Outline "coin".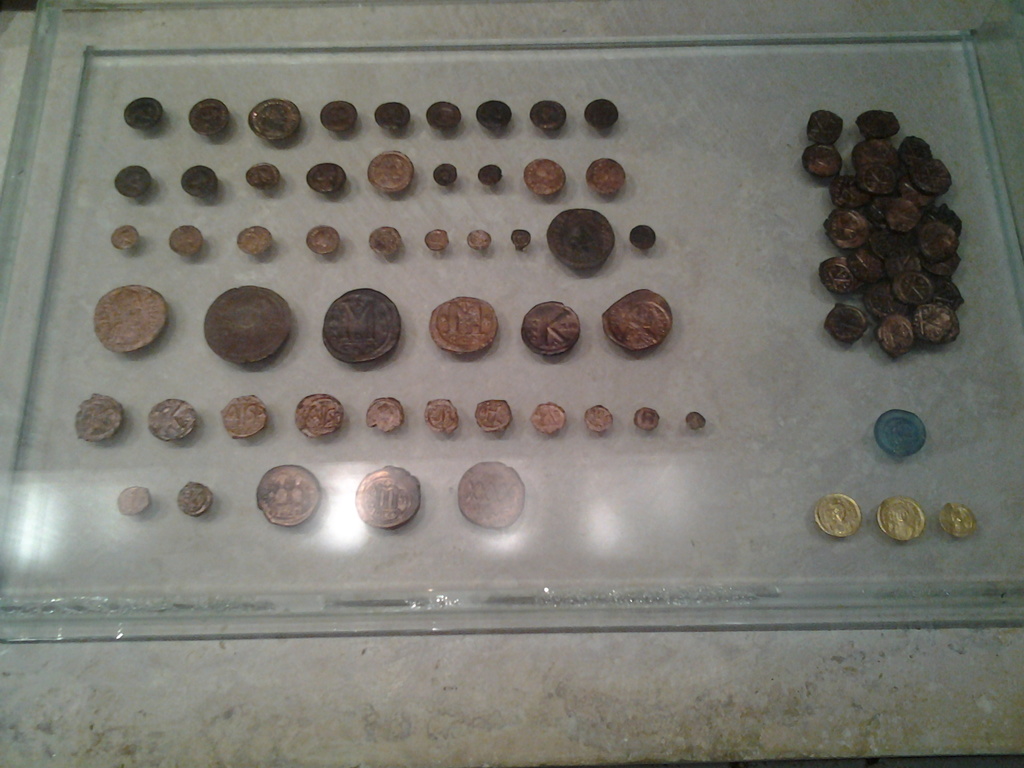
Outline: <box>76,389,123,442</box>.
